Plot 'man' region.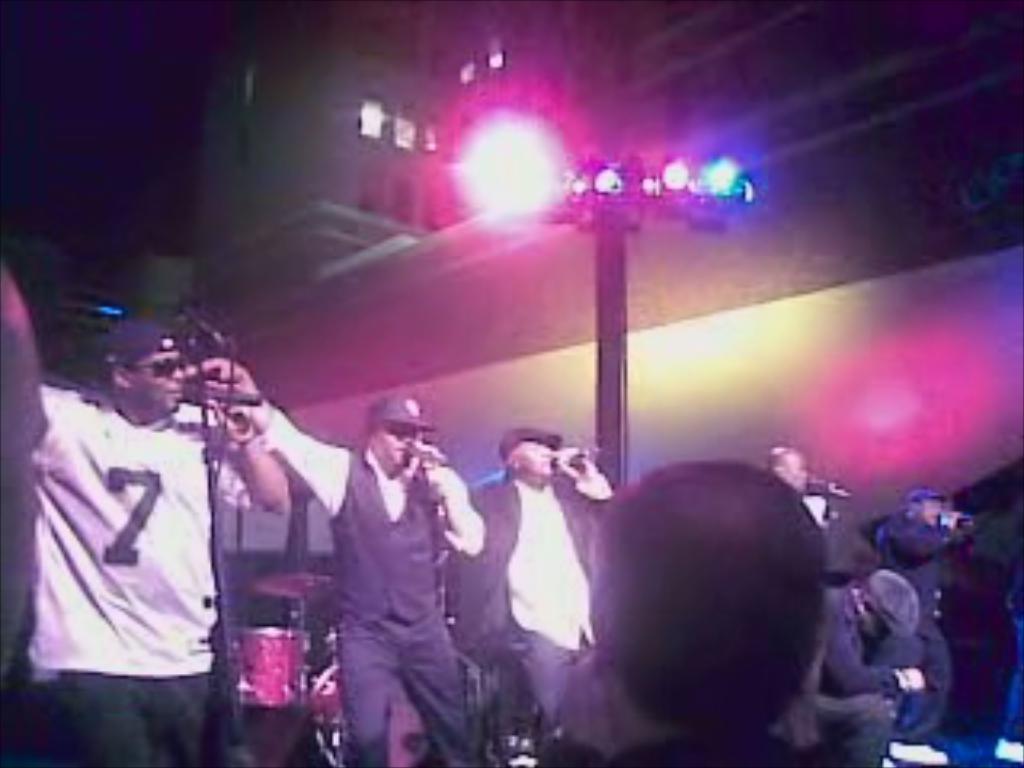
Plotted at 755/445/842/746.
